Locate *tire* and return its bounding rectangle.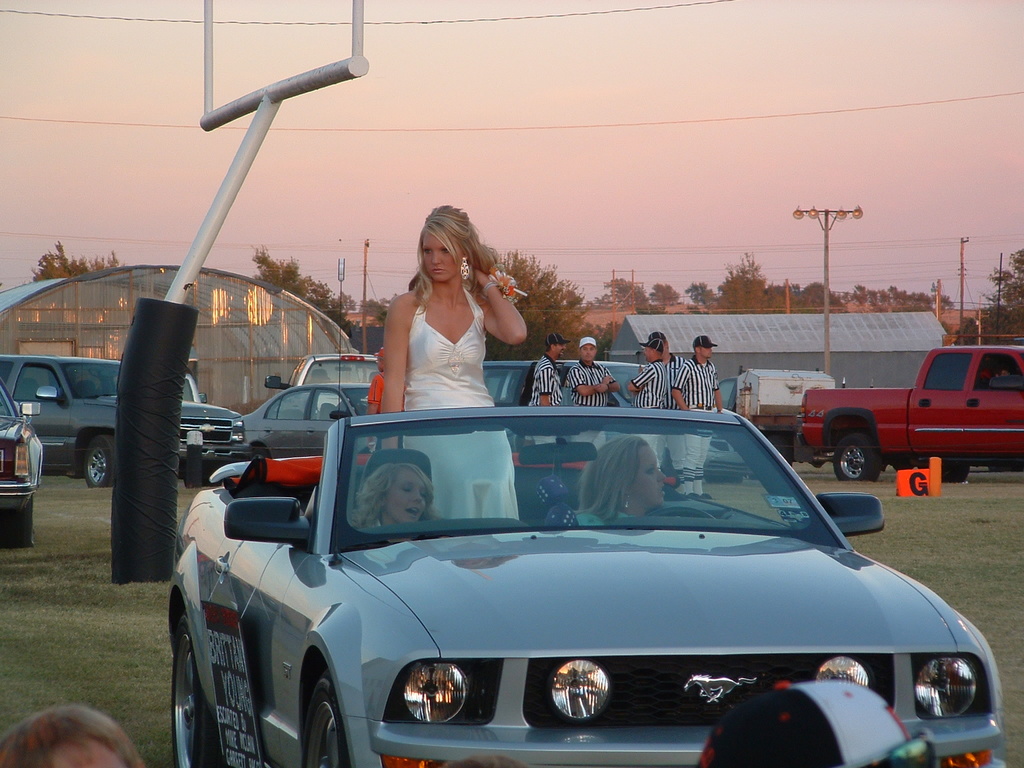
Rect(707, 474, 749, 484).
